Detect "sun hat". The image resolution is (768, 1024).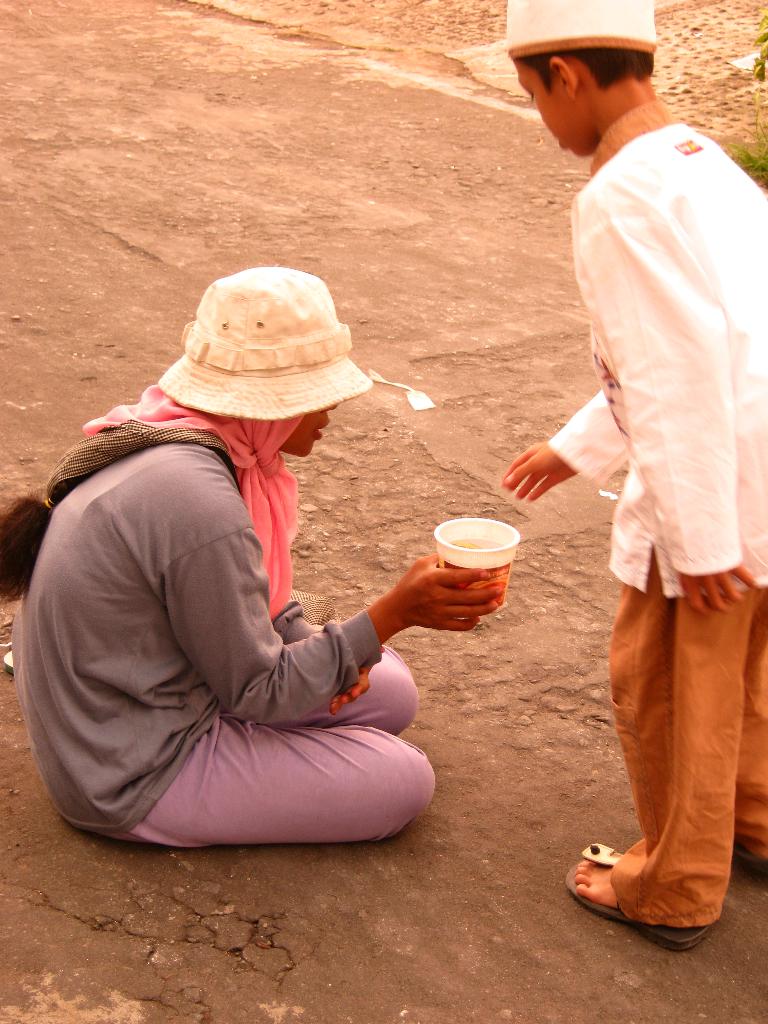
486/0/666/61.
